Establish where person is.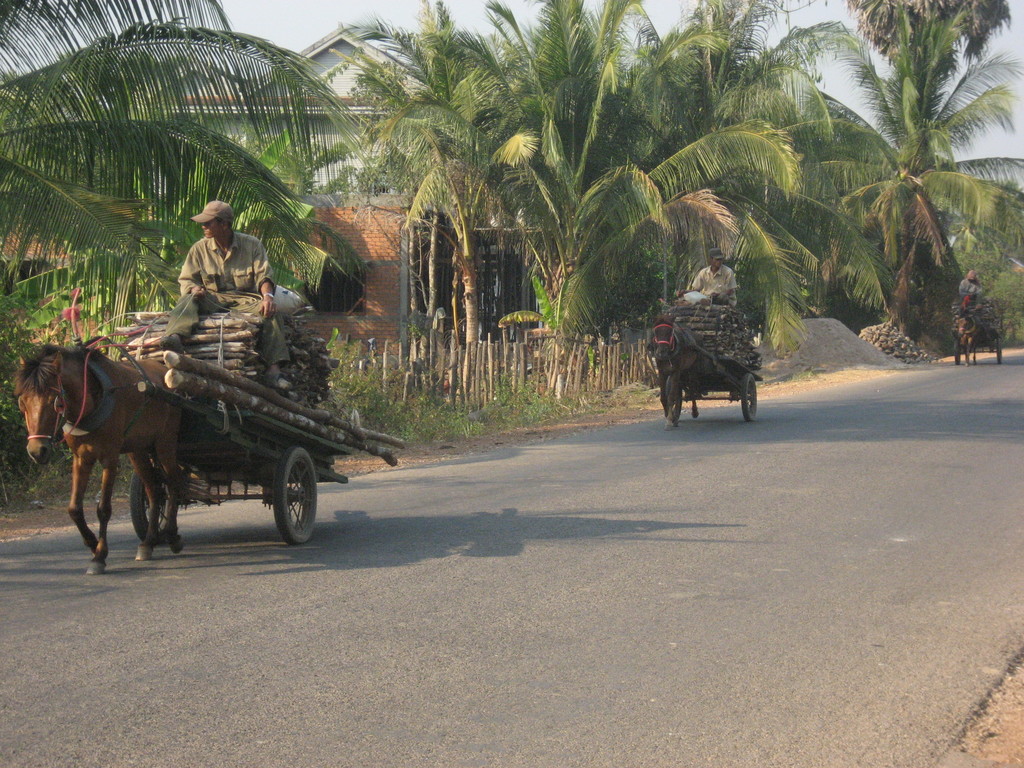
Established at [left=695, top=245, right=739, bottom=307].
